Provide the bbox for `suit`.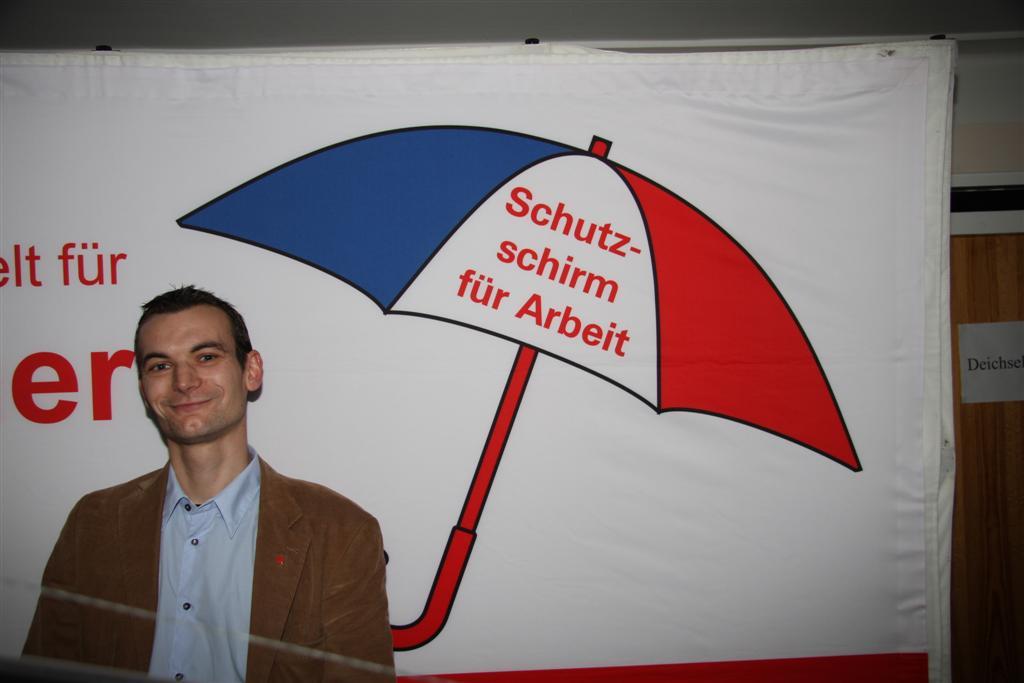
[32,427,379,670].
